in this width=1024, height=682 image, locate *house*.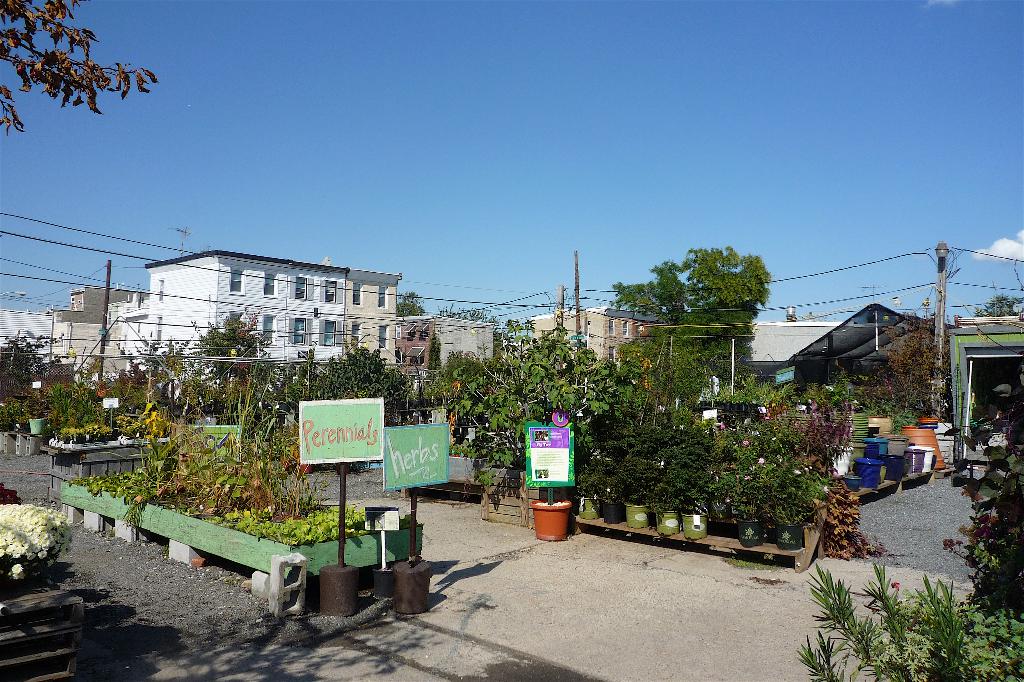
Bounding box: box(101, 286, 147, 388).
